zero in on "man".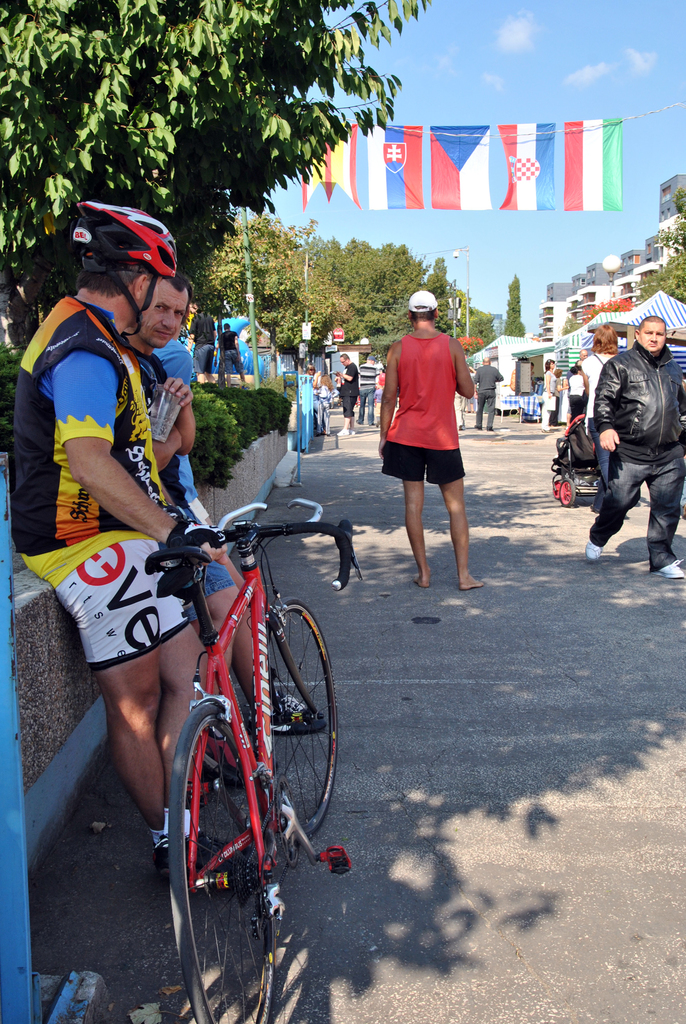
Zeroed in: {"x1": 378, "y1": 290, "x2": 489, "y2": 579}.
